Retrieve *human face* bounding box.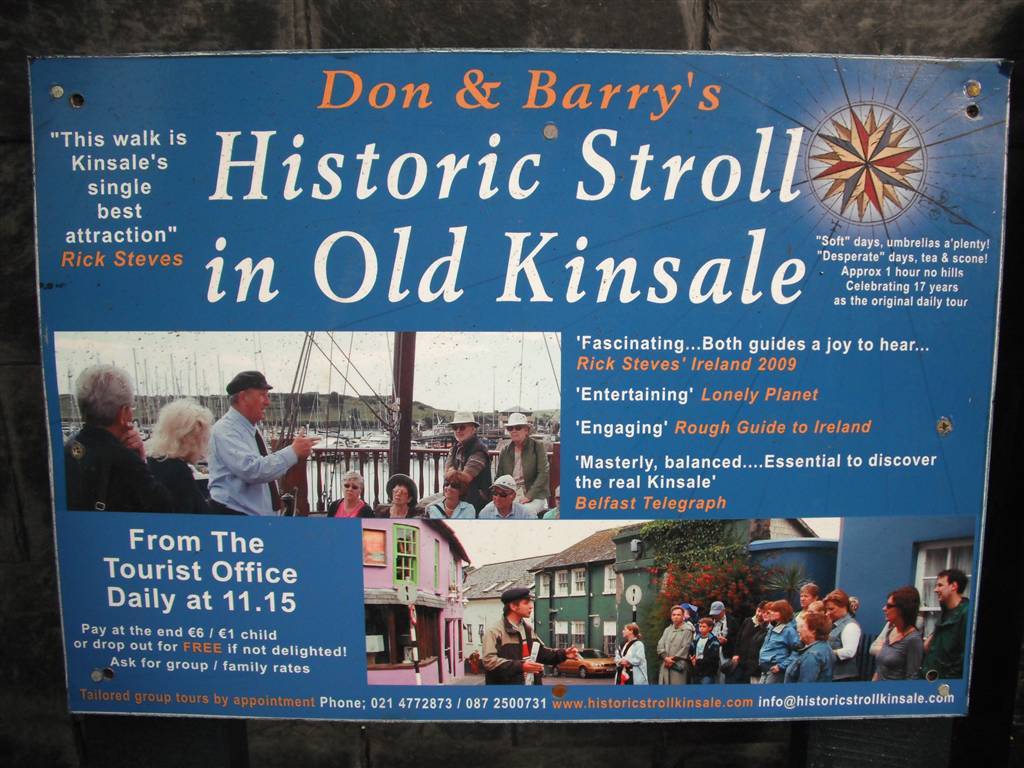
Bounding box: crop(934, 576, 948, 602).
